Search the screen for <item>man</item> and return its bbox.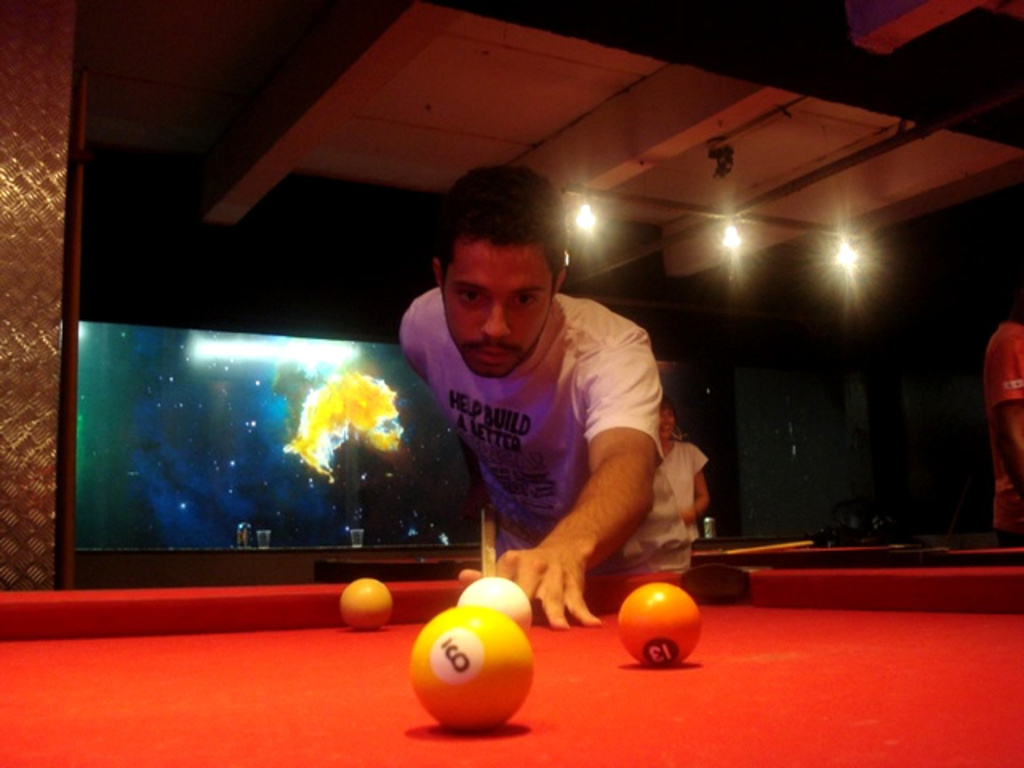
Found: (358, 178, 694, 610).
